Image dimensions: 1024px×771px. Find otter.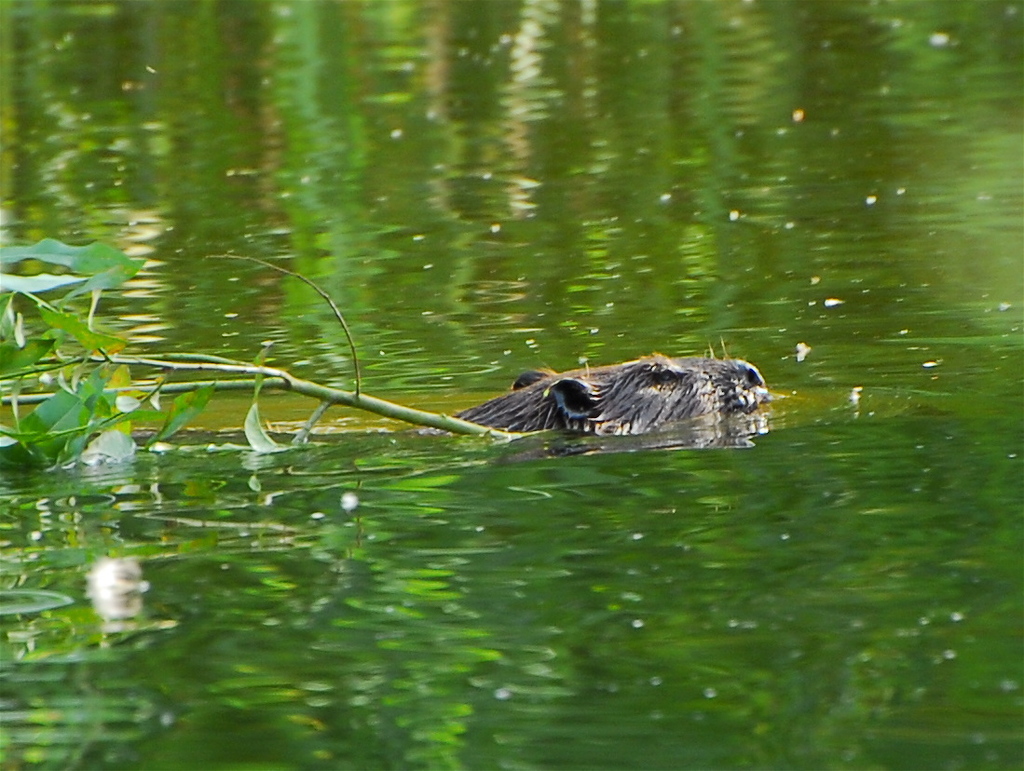
bbox=(419, 340, 756, 449).
